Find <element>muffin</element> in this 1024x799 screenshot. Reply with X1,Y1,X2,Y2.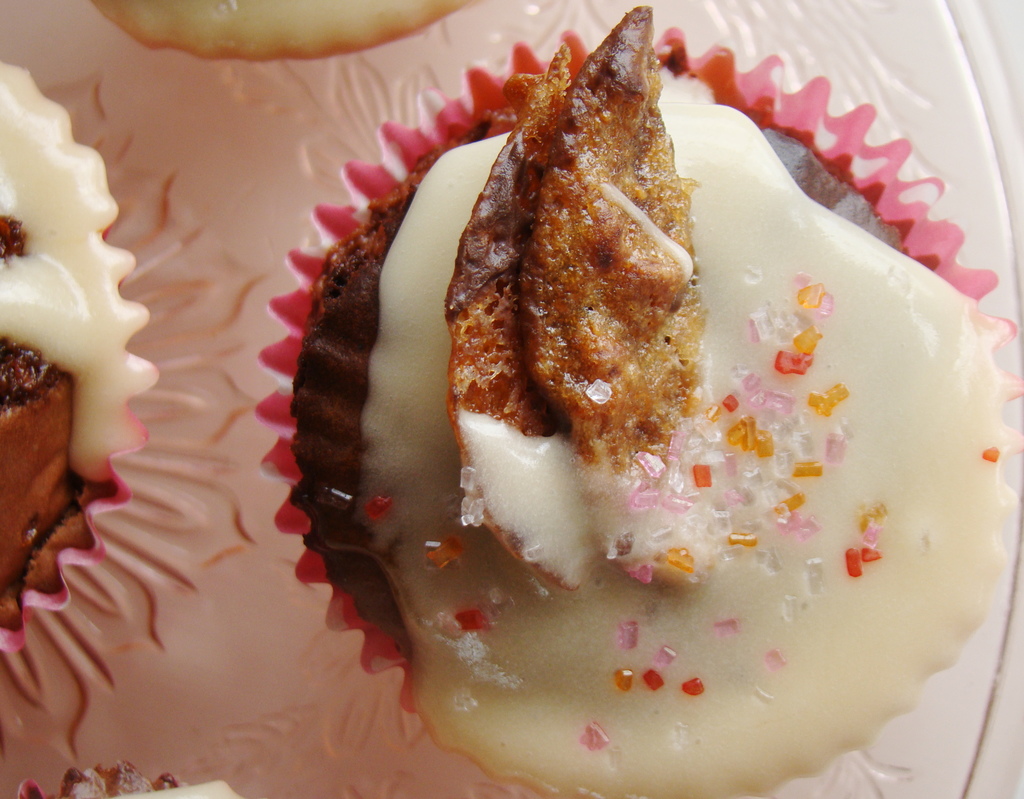
265,0,1023,798.
